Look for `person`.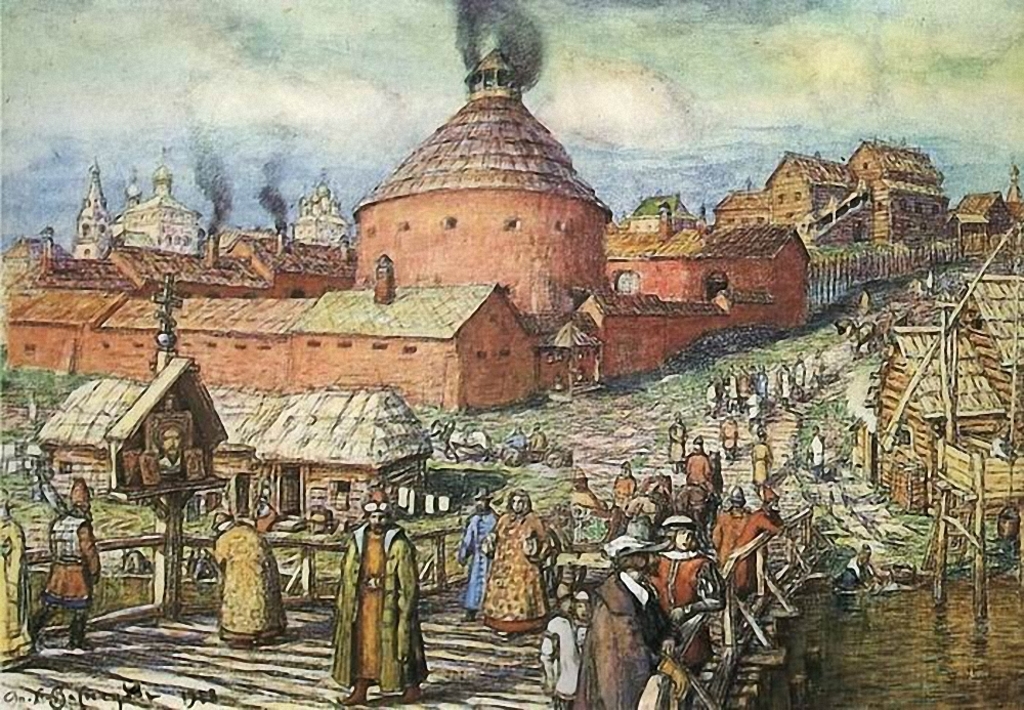
Found: (left=33, top=475, right=99, bottom=646).
